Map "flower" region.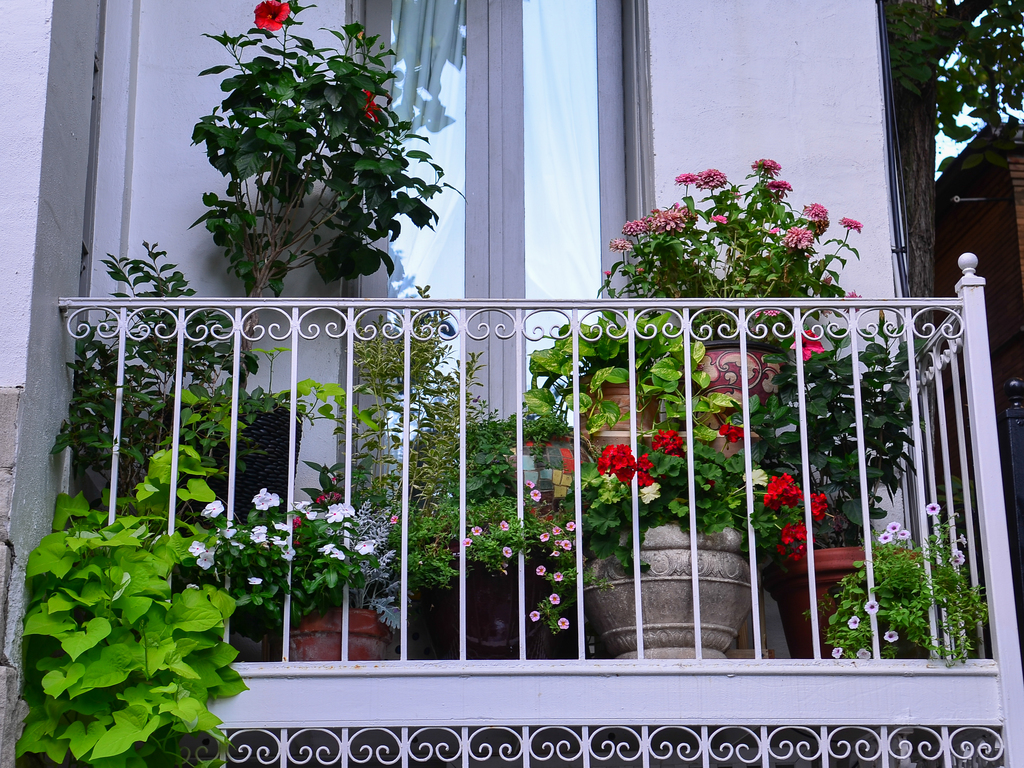
Mapped to 565/520/578/534.
